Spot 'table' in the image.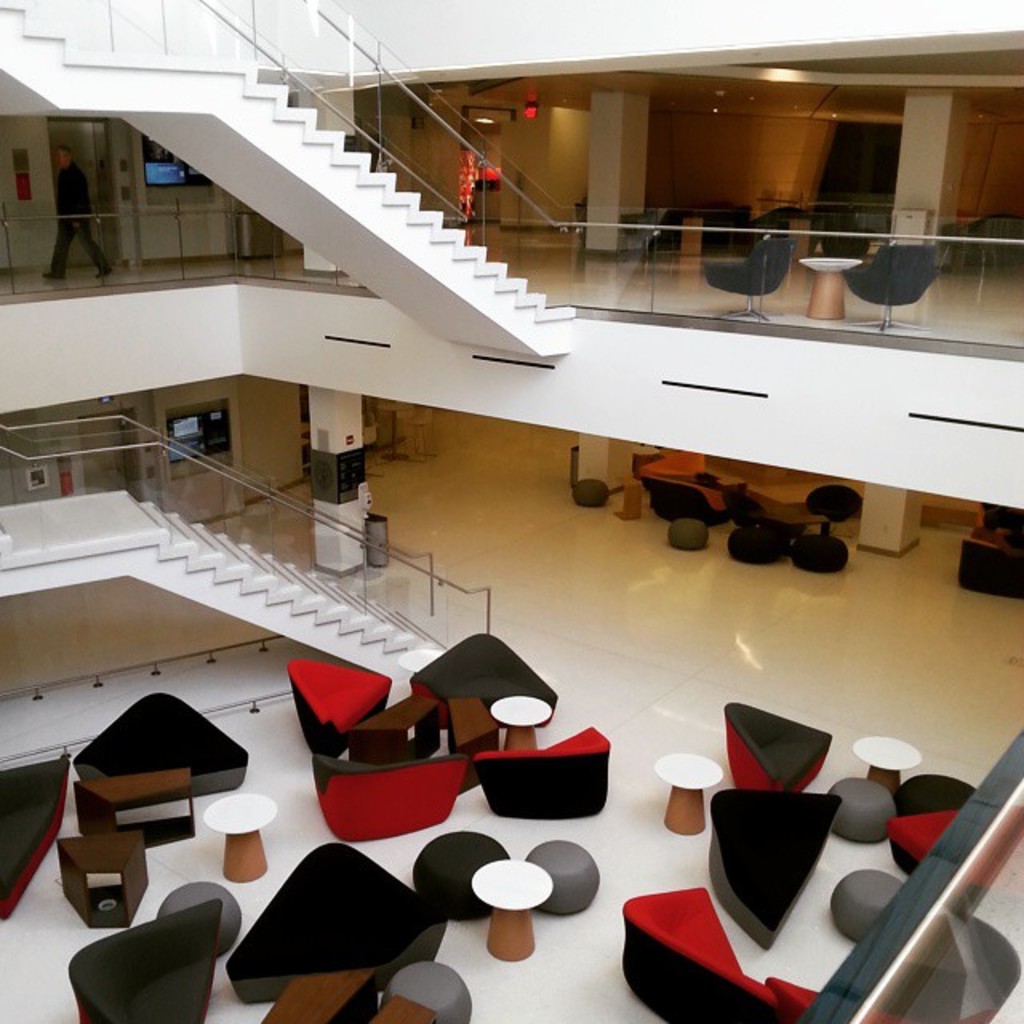
'table' found at locate(470, 859, 552, 966).
